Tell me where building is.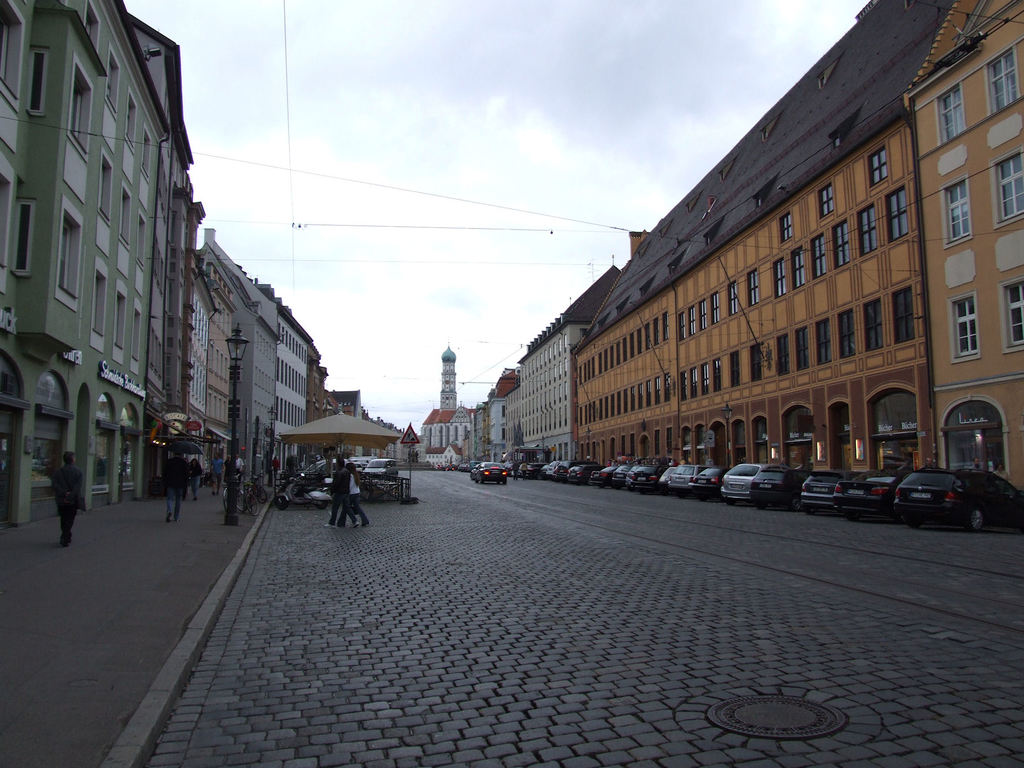
building is at select_region(420, 401, 473, 467).
